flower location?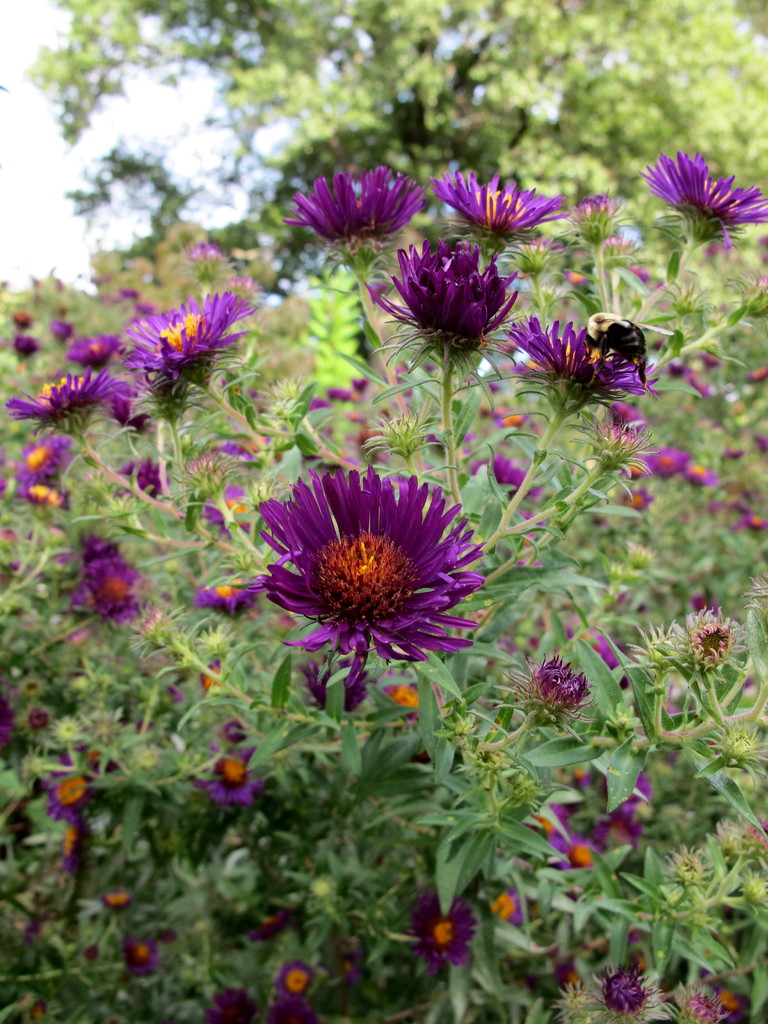
505,307,660,405
